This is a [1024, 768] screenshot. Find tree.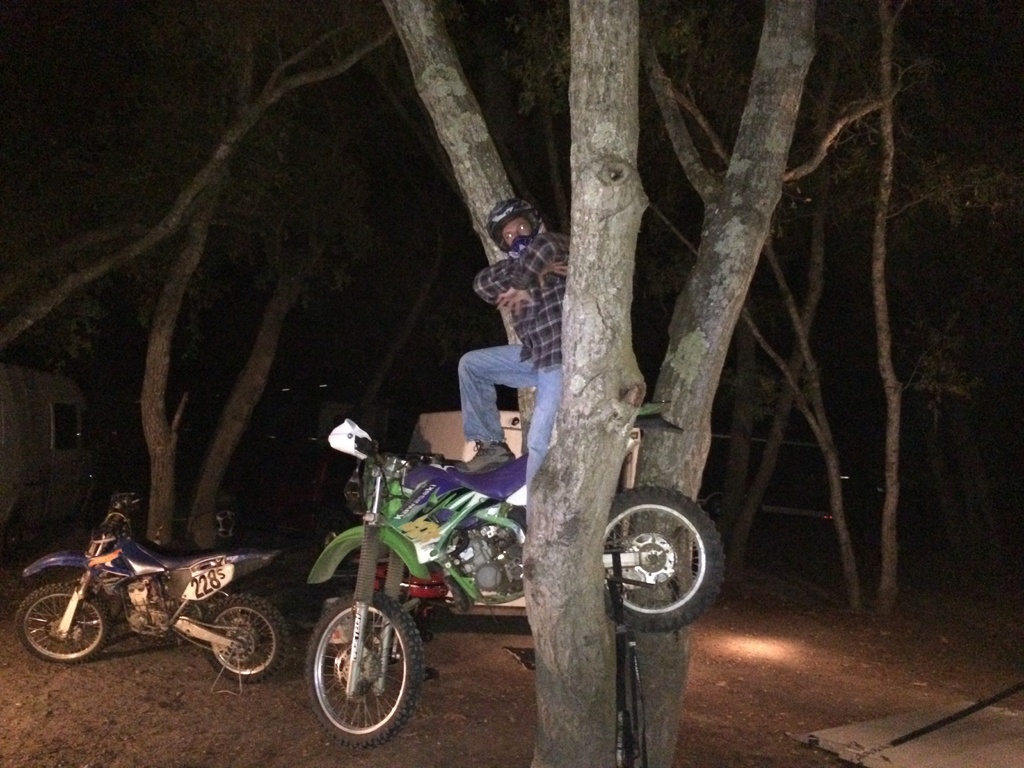
Bounding box: <region>717, 292, 752, 531</region>.
